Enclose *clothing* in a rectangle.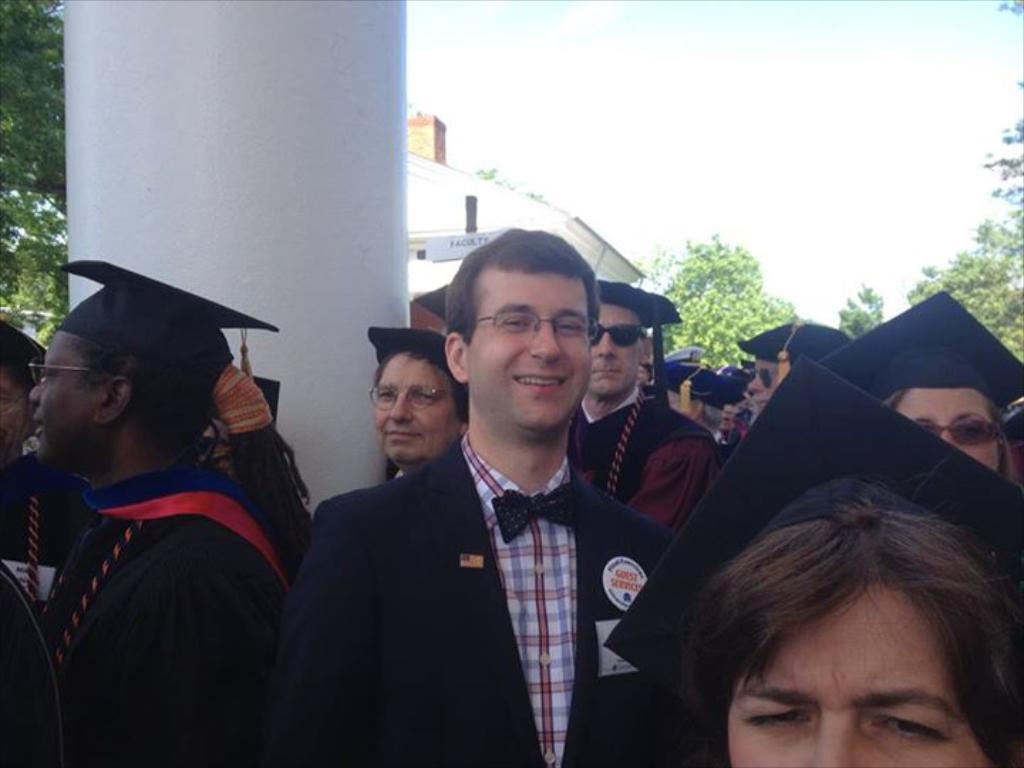
<bbox>270, 373, 680, 762</bbox>.
